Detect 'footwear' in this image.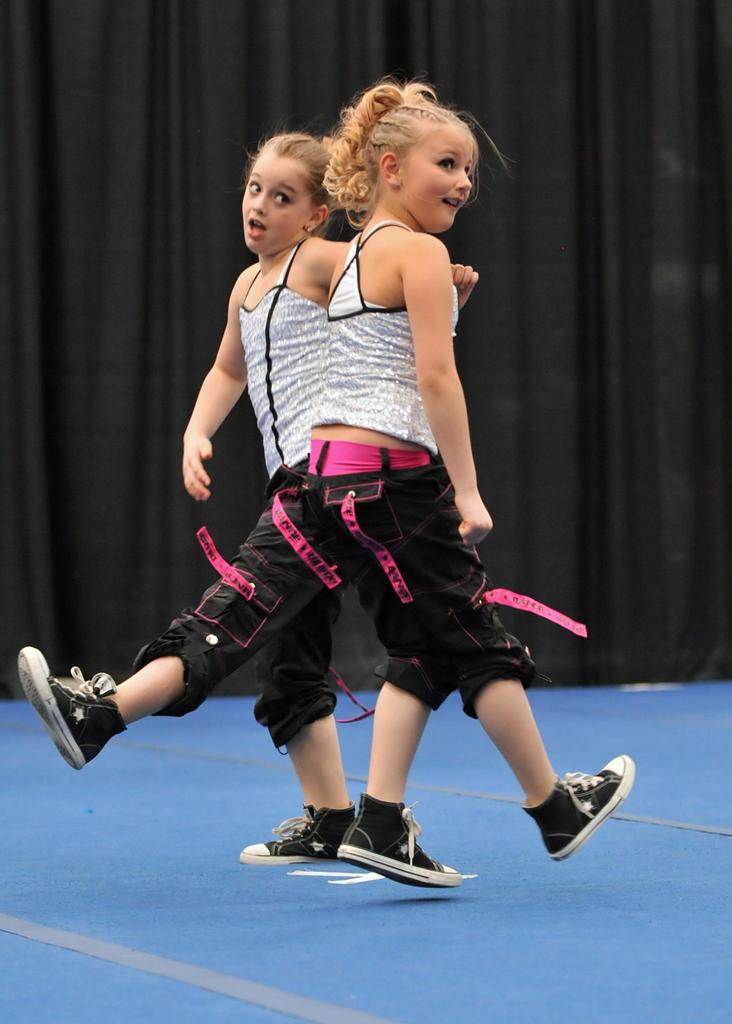
Detection: 332,794,467,886.
